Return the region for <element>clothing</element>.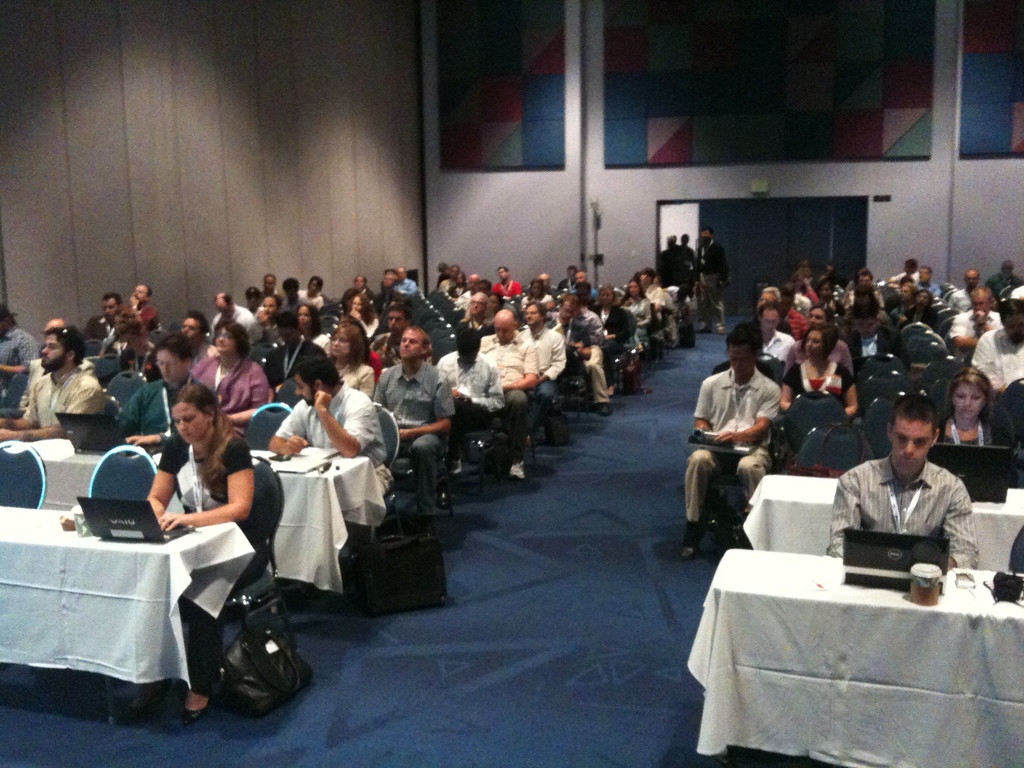
915:278:944:296.
